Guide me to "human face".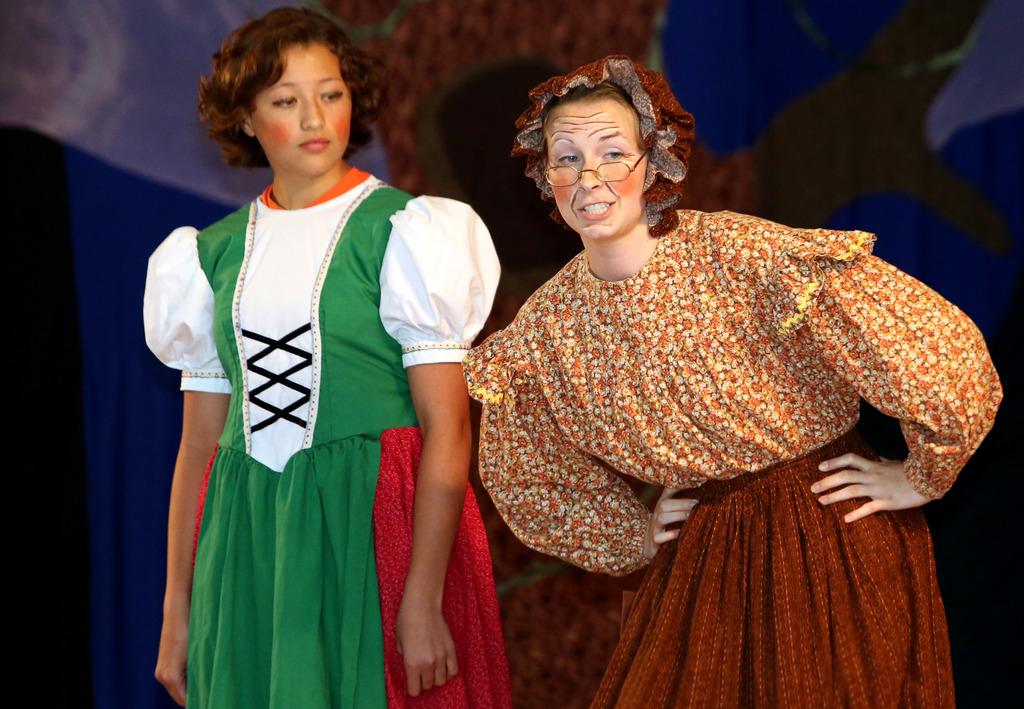
Guidance: (x1=248, y1=45, x2=355, y2=176).
